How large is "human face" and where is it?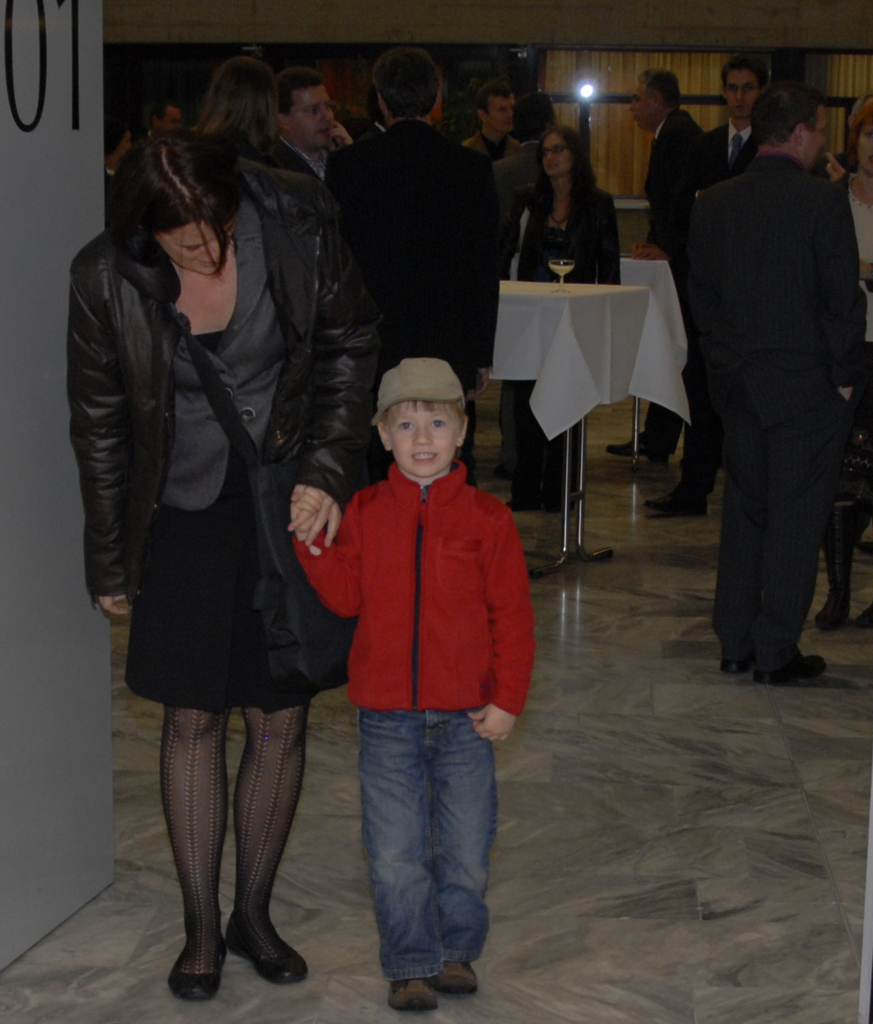
Bounding box: (291, 87, 334, 152).
